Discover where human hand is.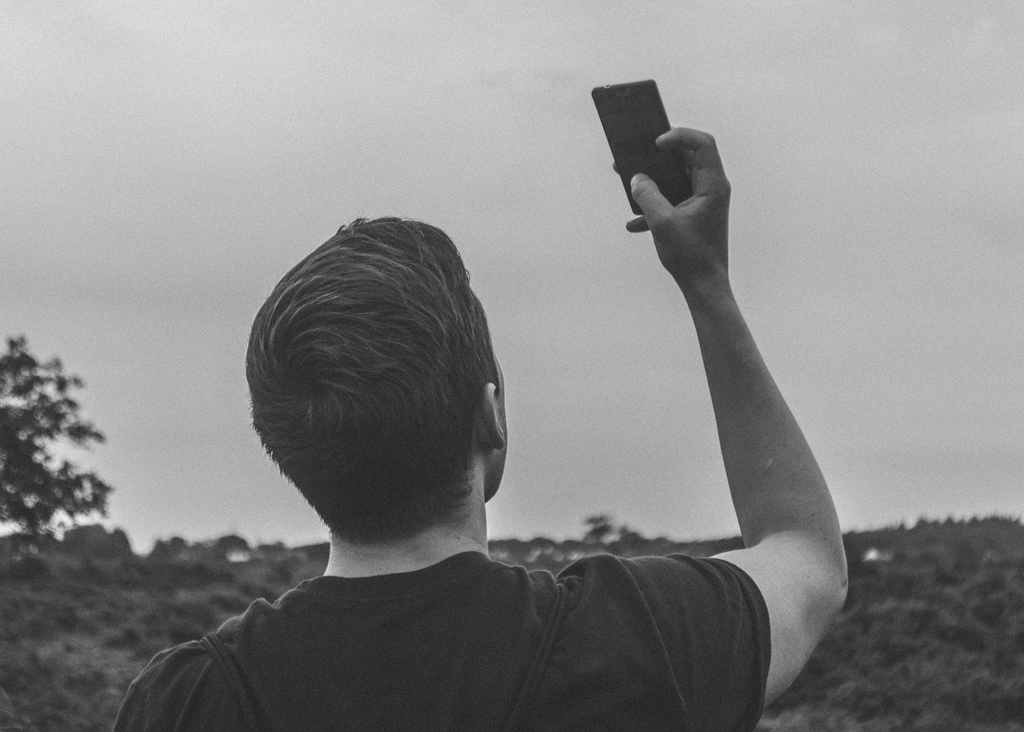
Discovered at x1=620, y1=120, x2=762, y2=298.
